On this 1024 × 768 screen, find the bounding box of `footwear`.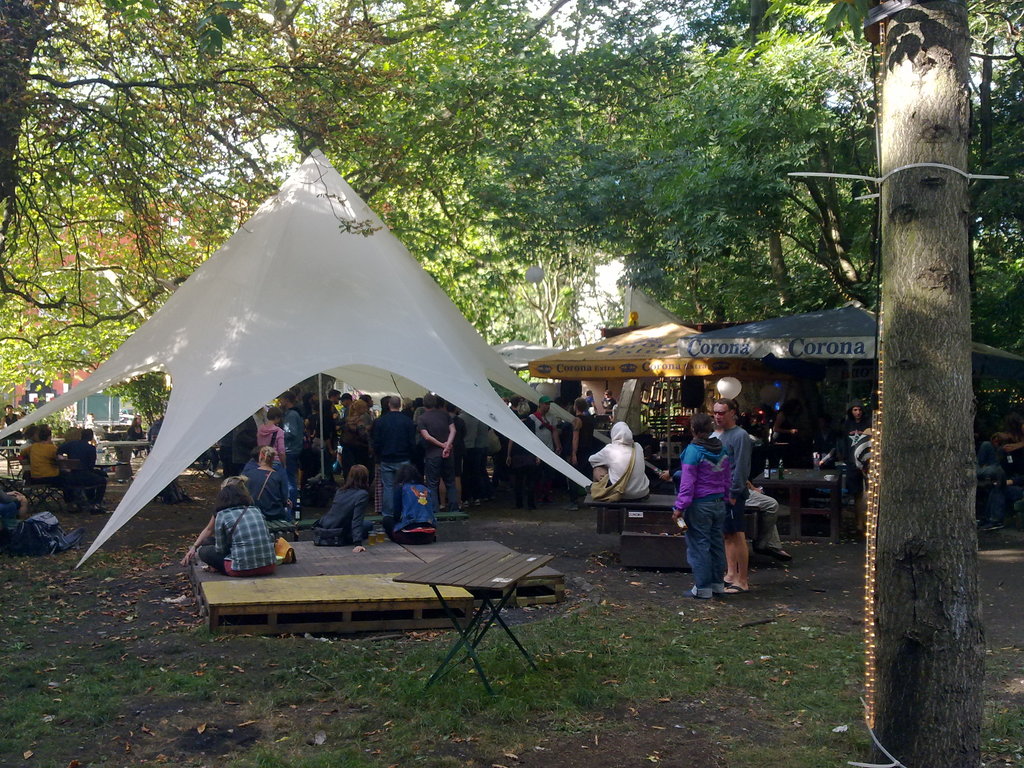
Bounding box: bbox=(755, 541, 774, 564).
